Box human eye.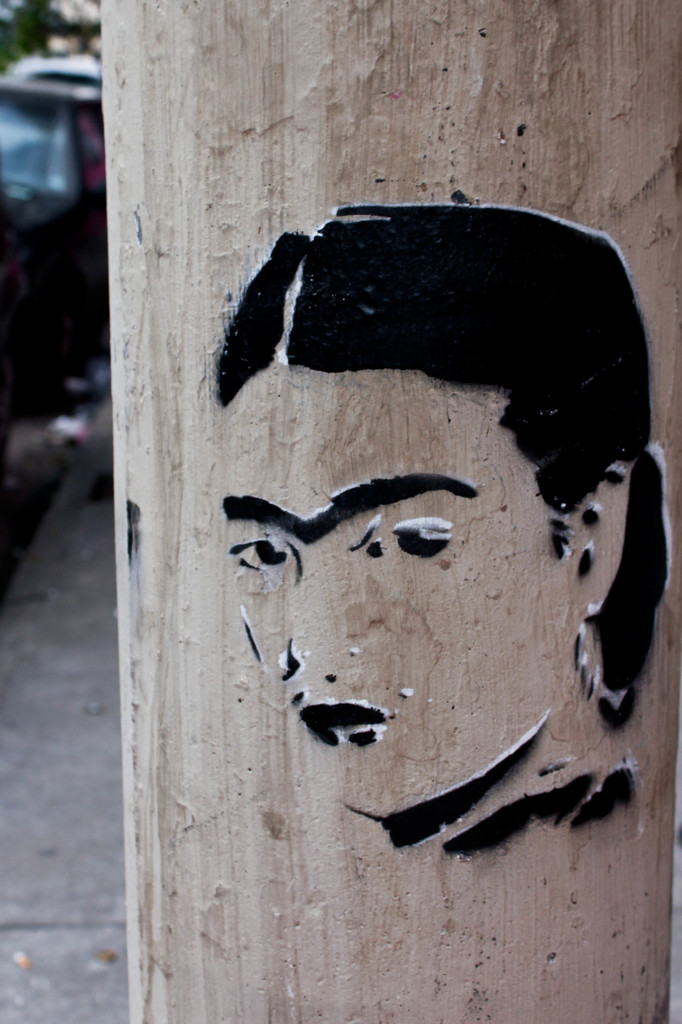
box(367, 505, 474, 568).
